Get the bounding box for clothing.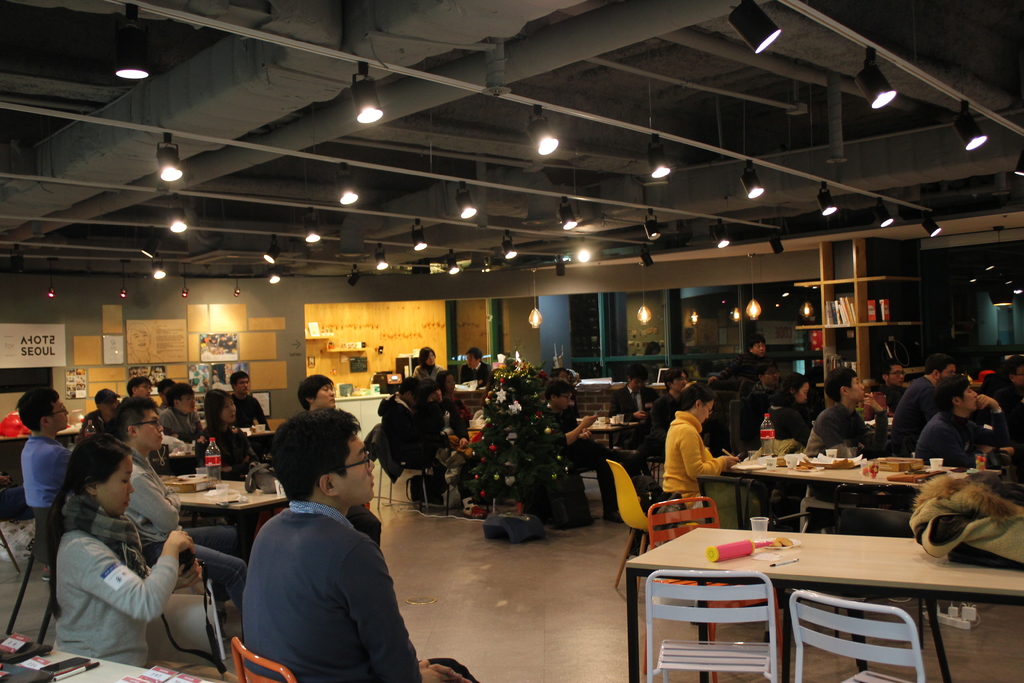
box(19, 439, 79, 509).
